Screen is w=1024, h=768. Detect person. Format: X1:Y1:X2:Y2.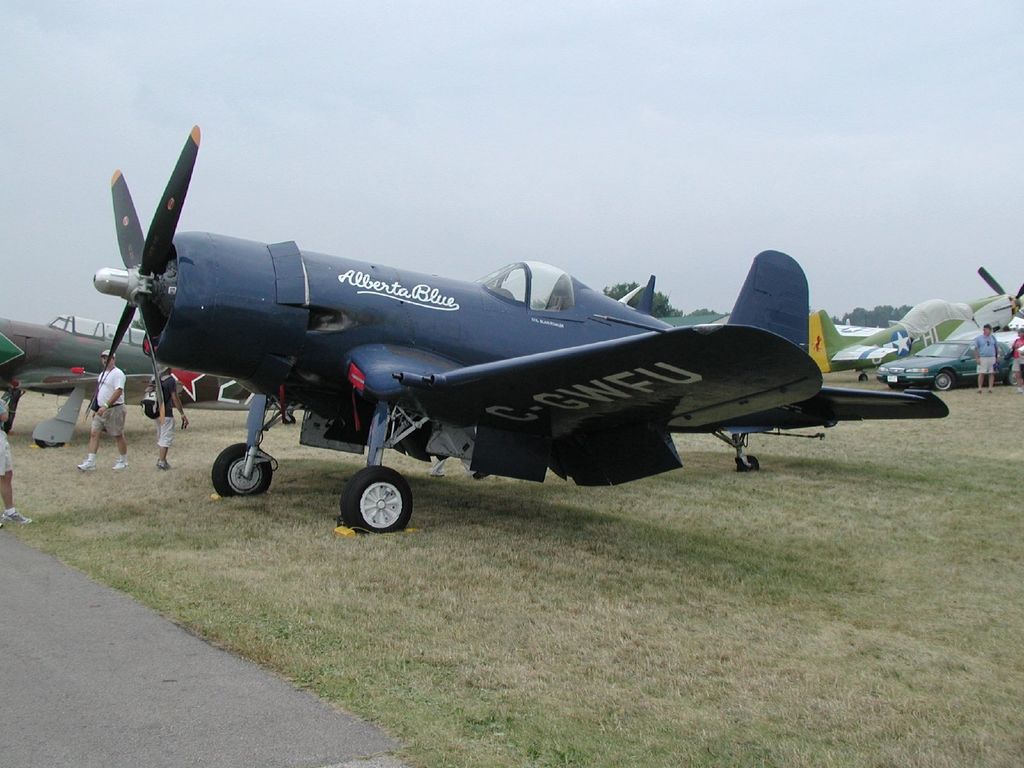
1009:331:1023:389.
